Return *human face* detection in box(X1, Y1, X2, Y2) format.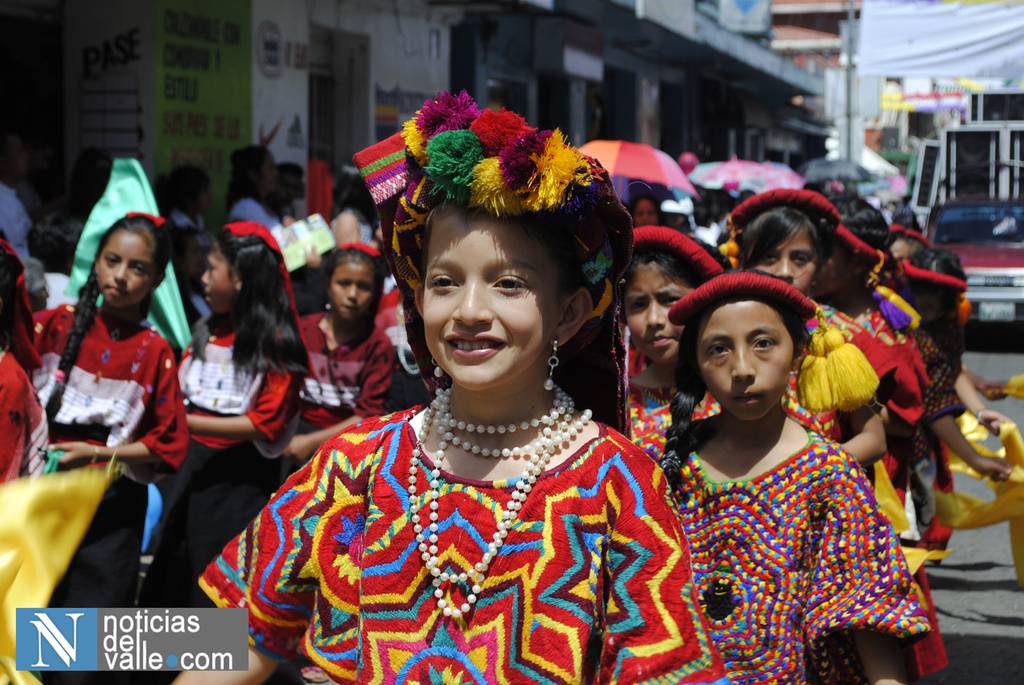
box(699, 308, 794, 428).
